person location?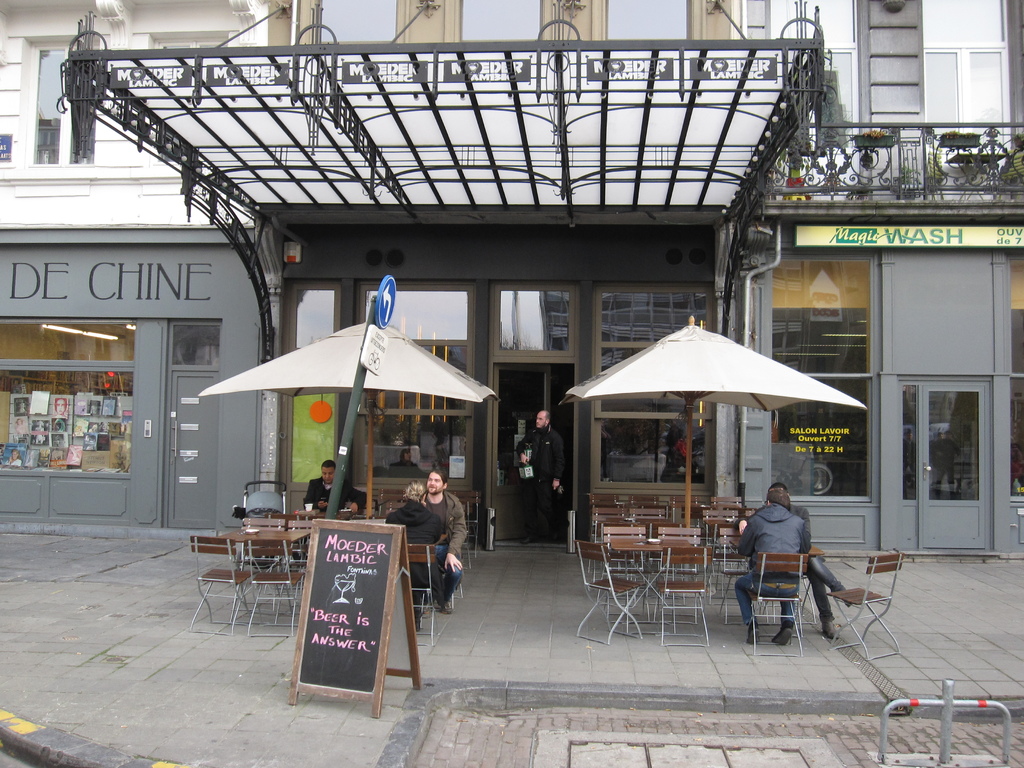
(303,462,369,511)
